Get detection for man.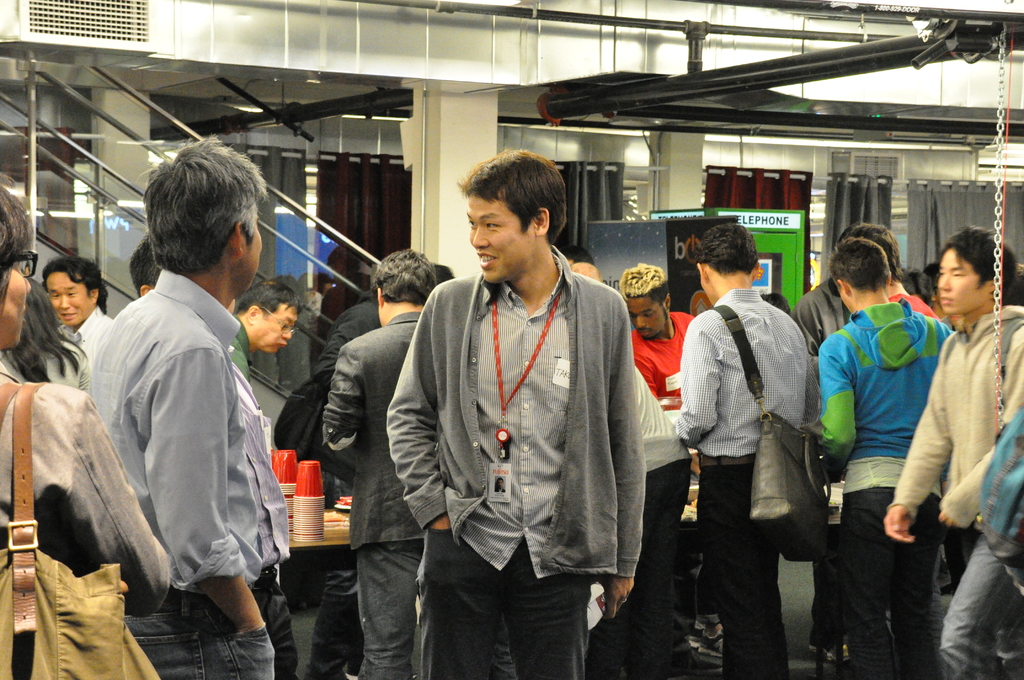
Detection: pyautogui.locateOnScreen(129, 232, 306, 679).
